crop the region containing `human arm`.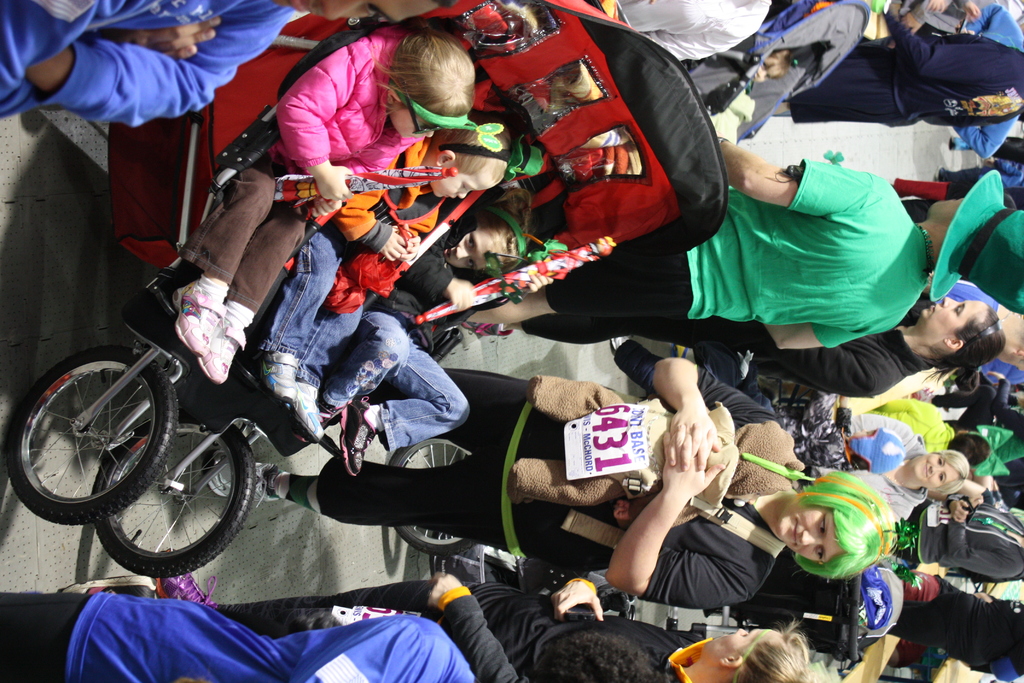
Crop region: (752, 341, 877, 387).
